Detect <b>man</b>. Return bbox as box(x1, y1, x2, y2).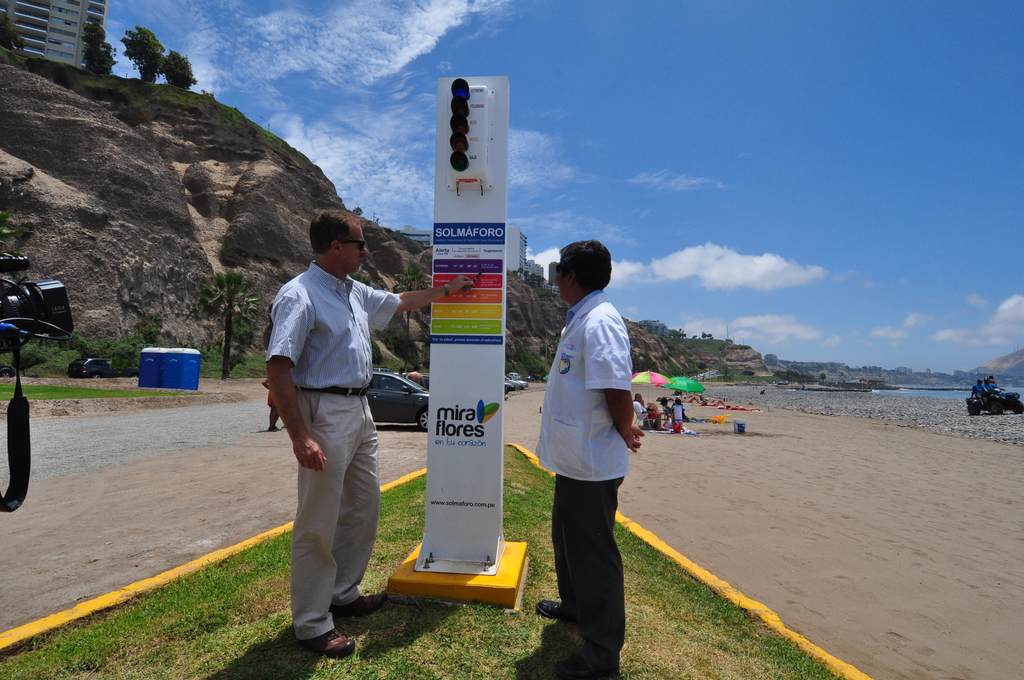
box(404, 365, 429, 389).
